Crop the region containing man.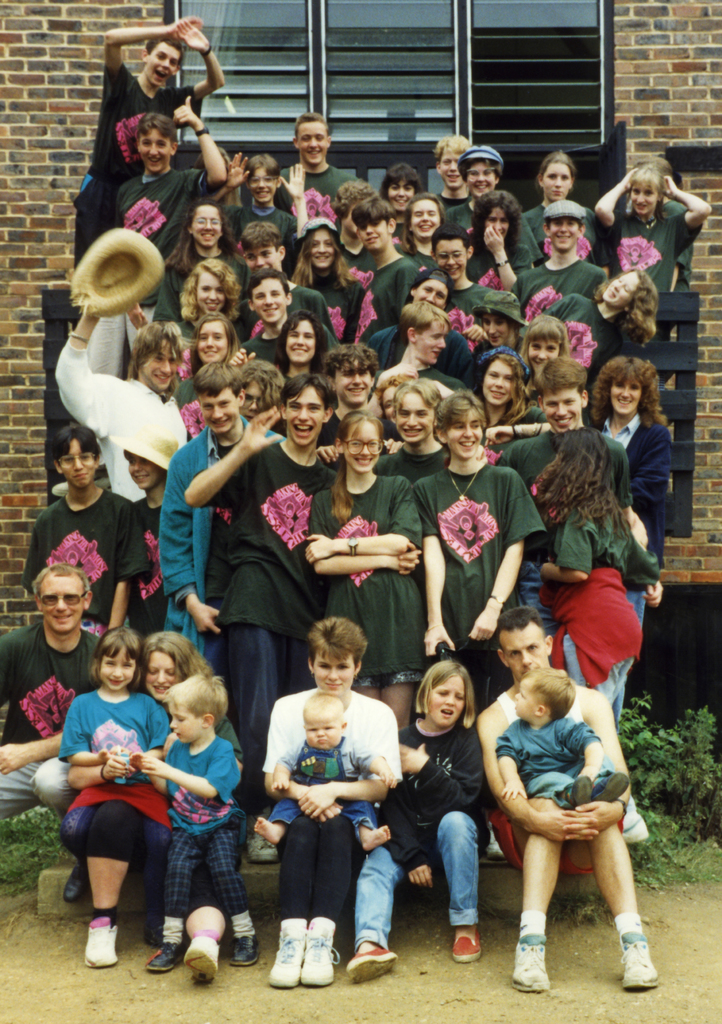
Crop region: region(477, 606, 659, 995).
